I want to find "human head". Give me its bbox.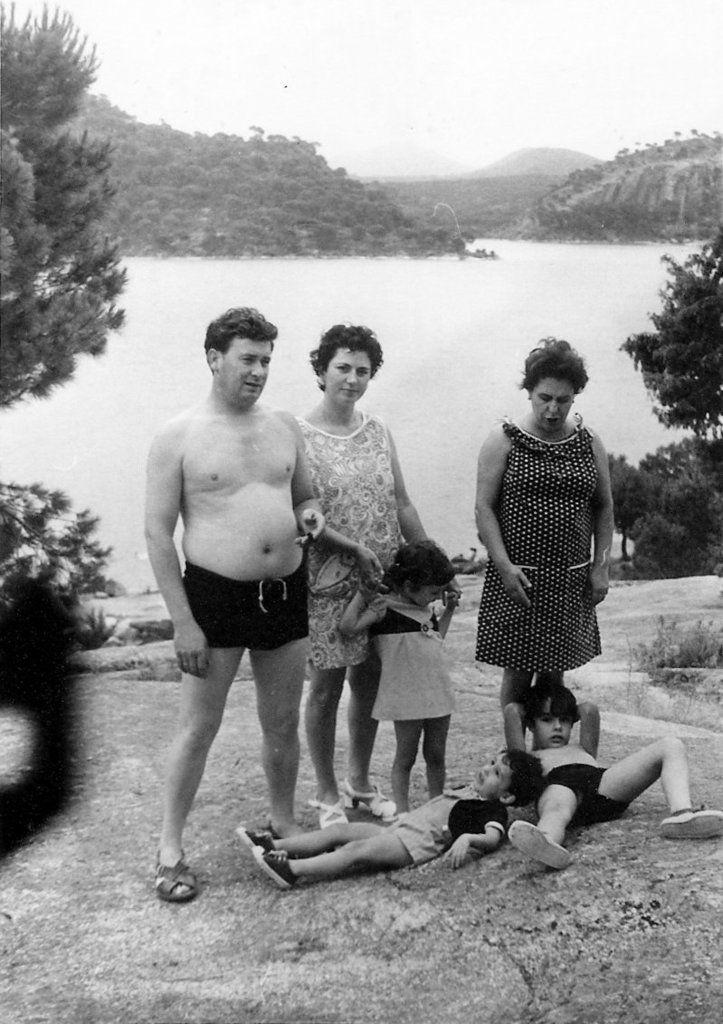
<region>474, 749, 547, 807</region>.
